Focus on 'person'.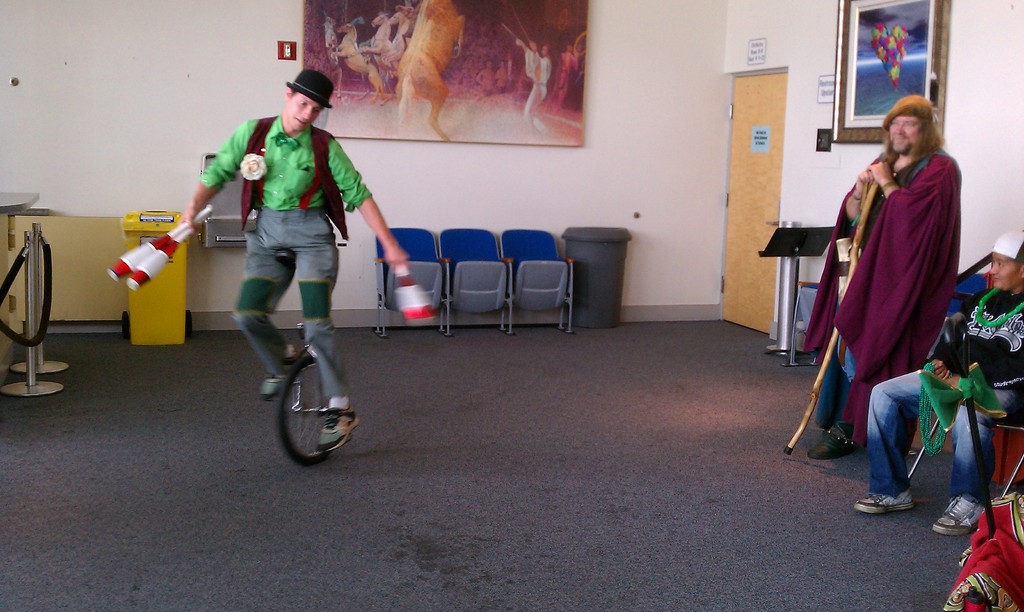
Focused at [198, 63, 365, 456].
